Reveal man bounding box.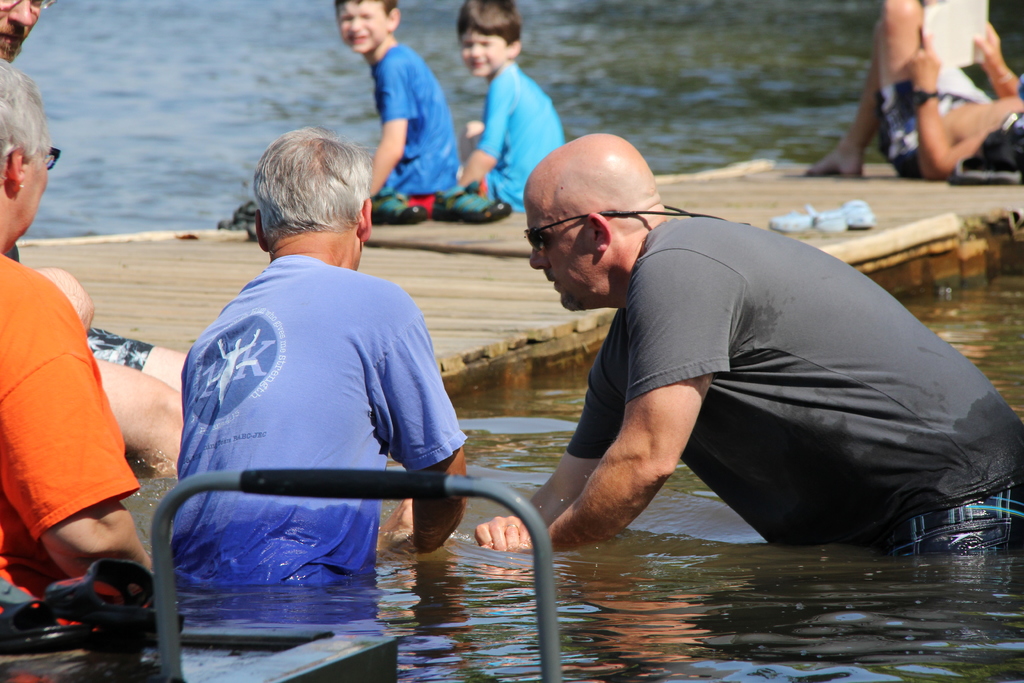
Revealed: [170, 124, 475, 593].
